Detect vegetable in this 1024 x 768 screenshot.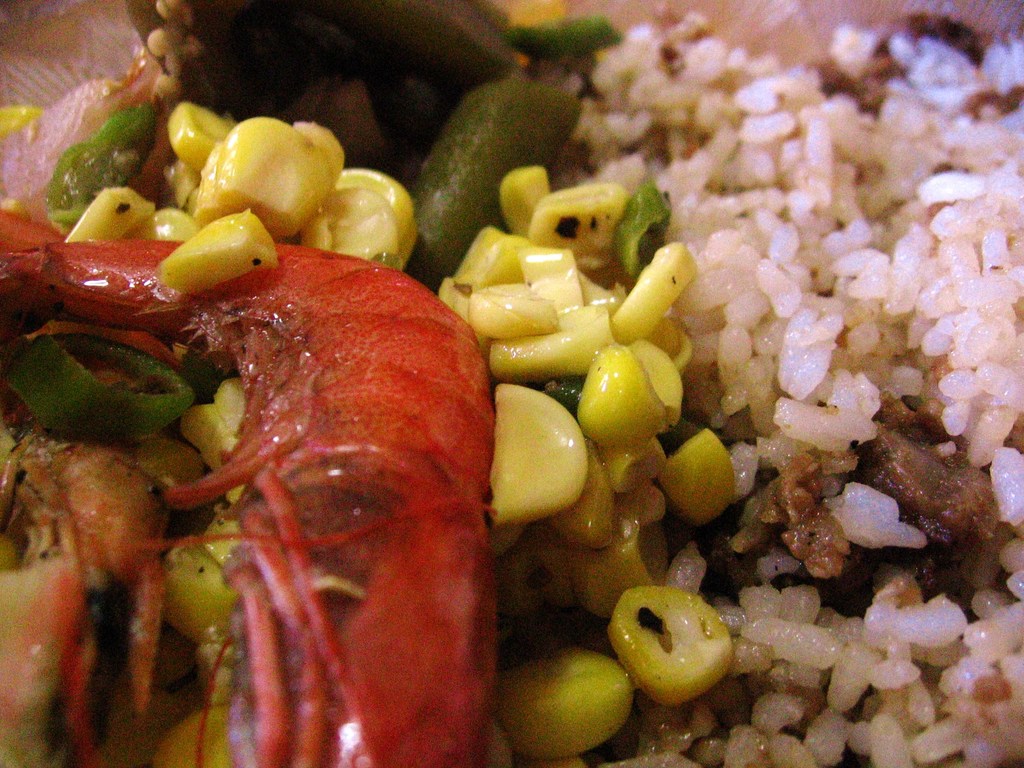
Detection: bbox=(415, 77, 584, 281).
